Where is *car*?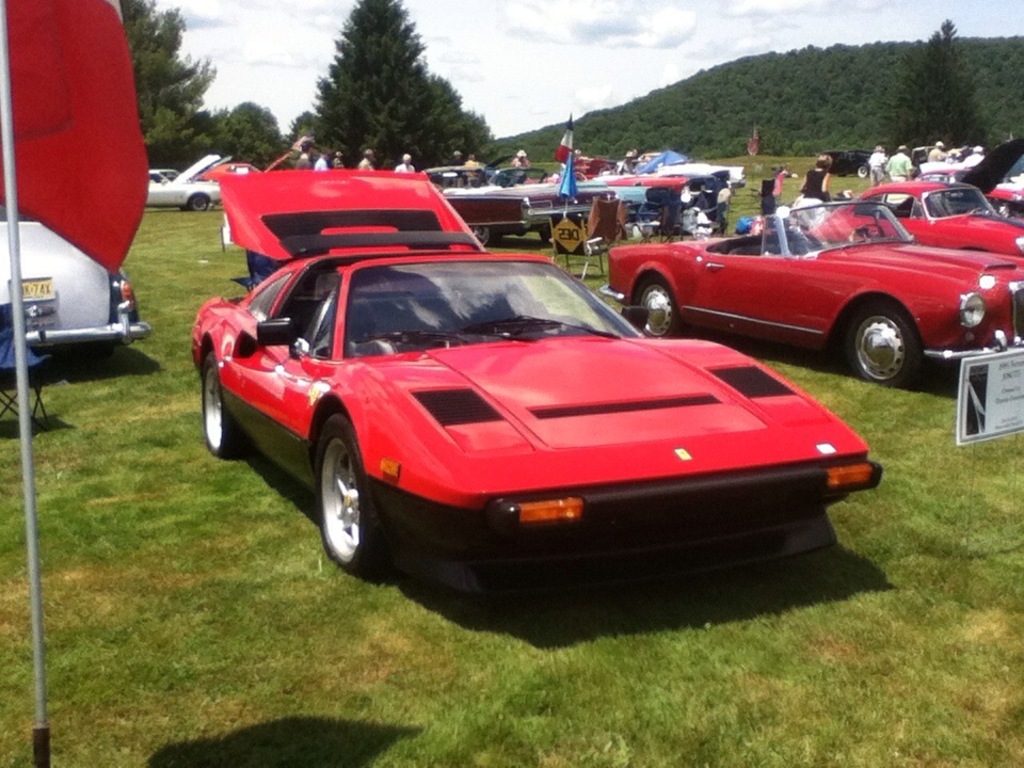
rect(0, 202, 151, 359).
